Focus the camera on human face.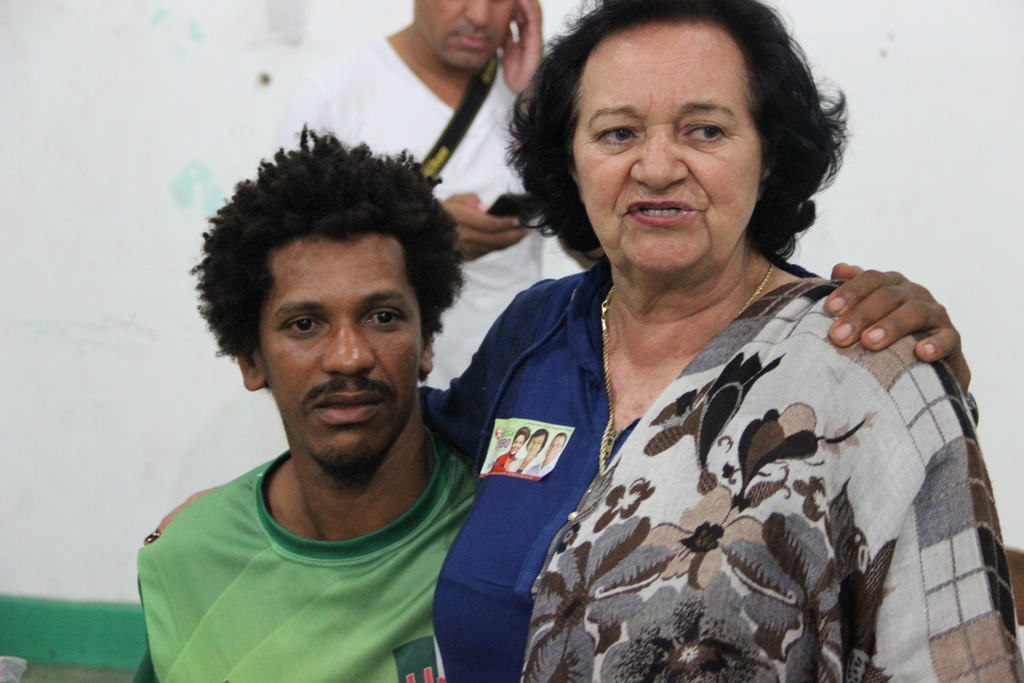
Focus region: {"left": 573, "top": 16, "right": 753, "bottom": 273}.
